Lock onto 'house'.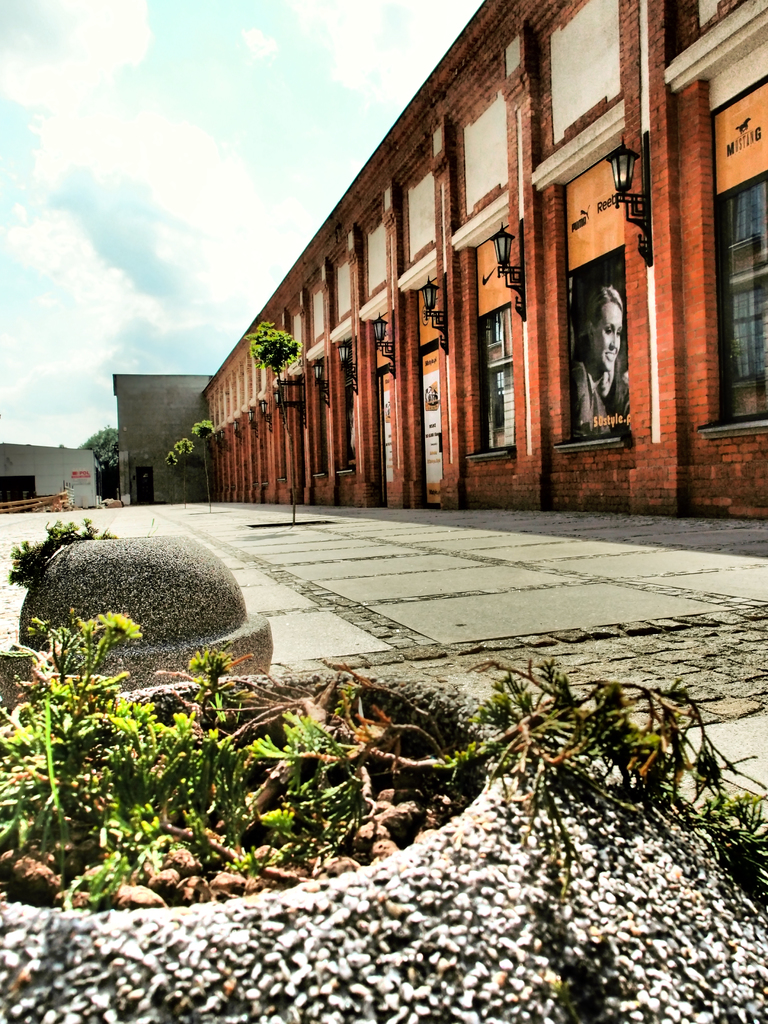
Locked: x1=198 y1=0 x2=767 y2=522.
